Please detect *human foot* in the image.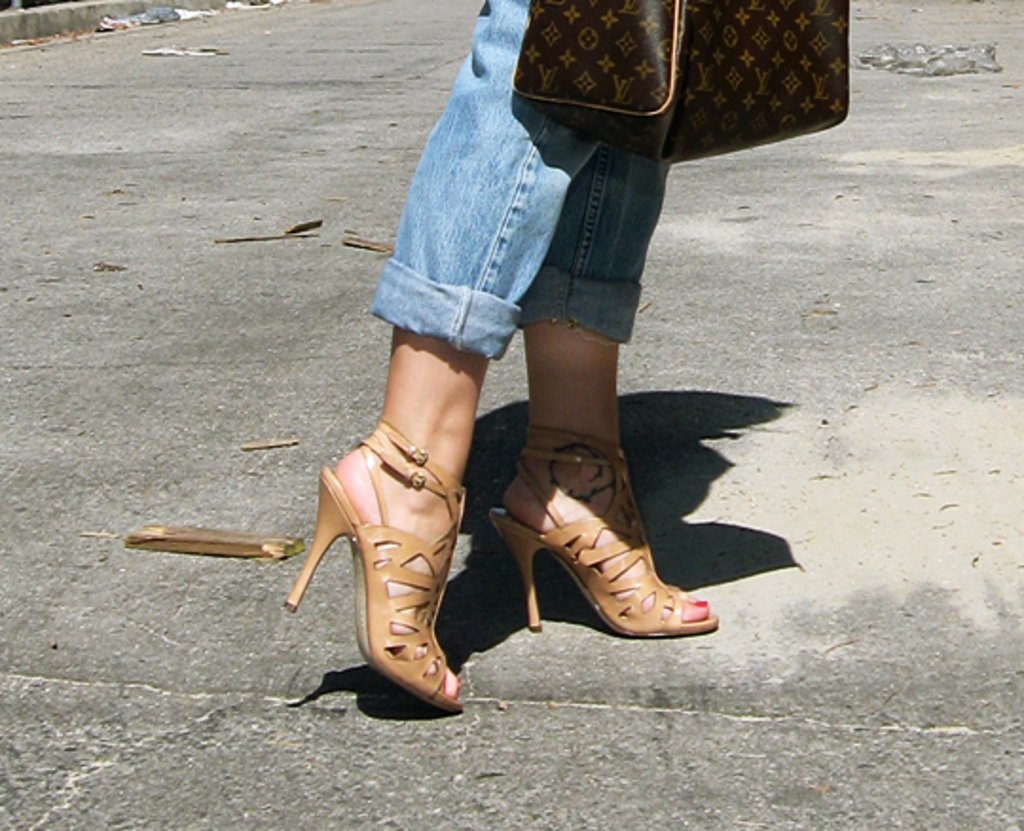
Rect(332, 414, 459, 698).
